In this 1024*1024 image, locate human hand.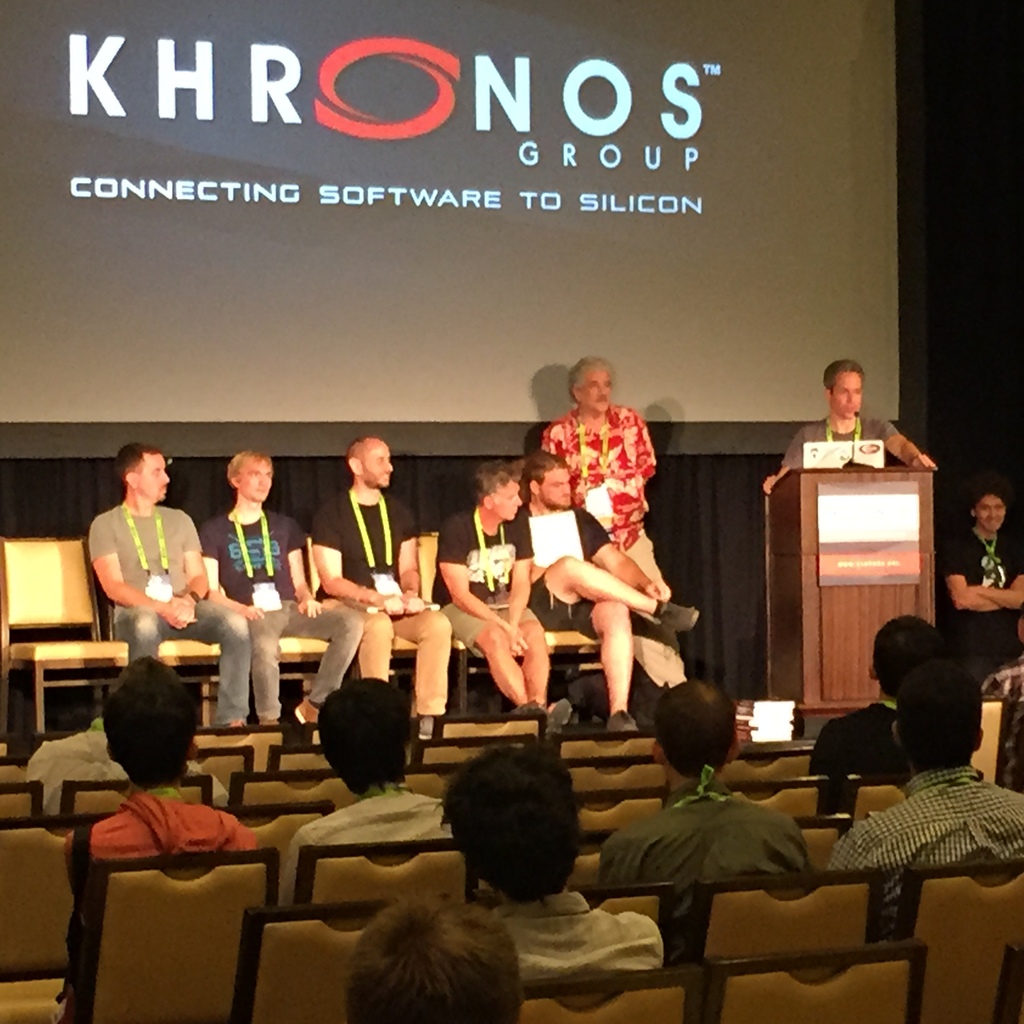
Bounding box: pyautogui.locateOnScreen(912, 452, 937, 467).
